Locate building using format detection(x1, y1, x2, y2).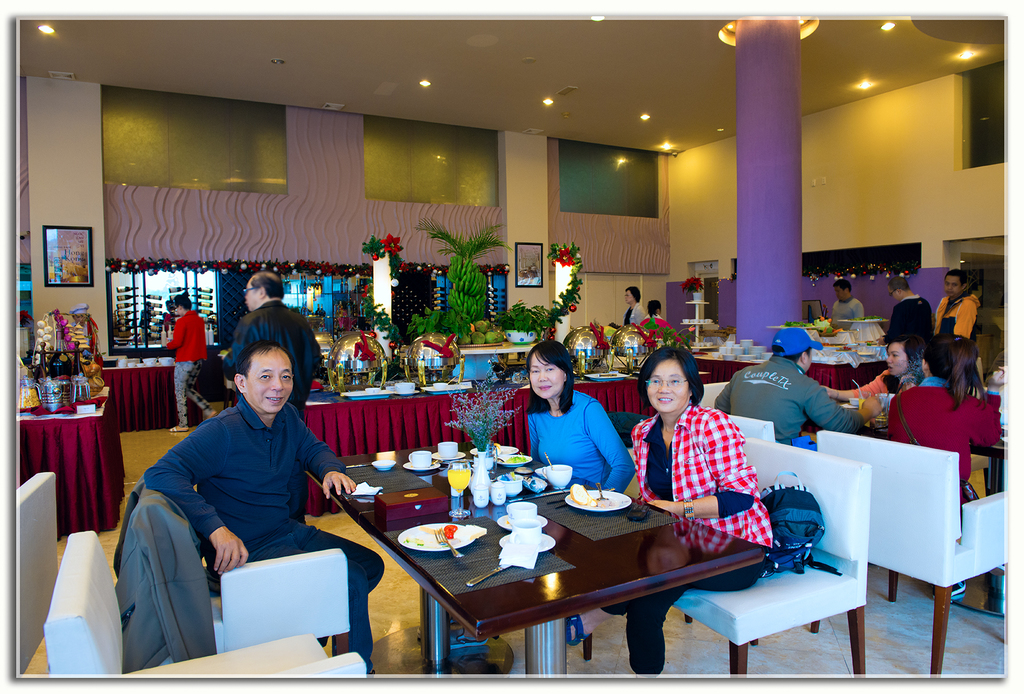
detection(18, 24, 1010, 663).
